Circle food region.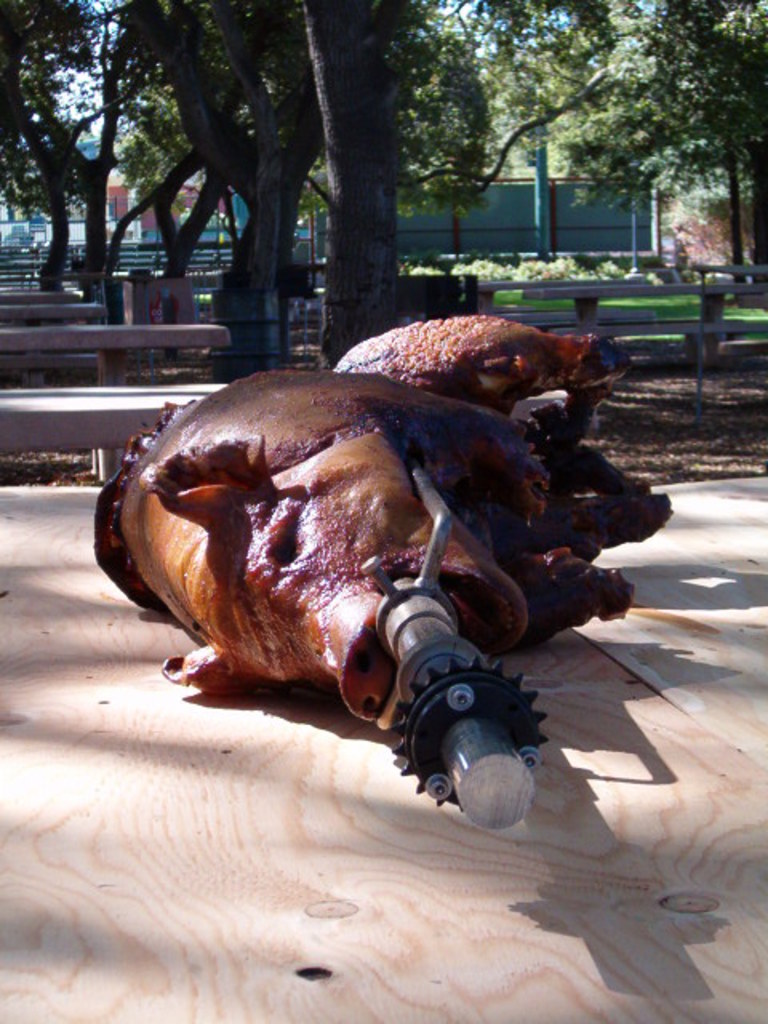
Region: crop(120, 331, 584, 821).
